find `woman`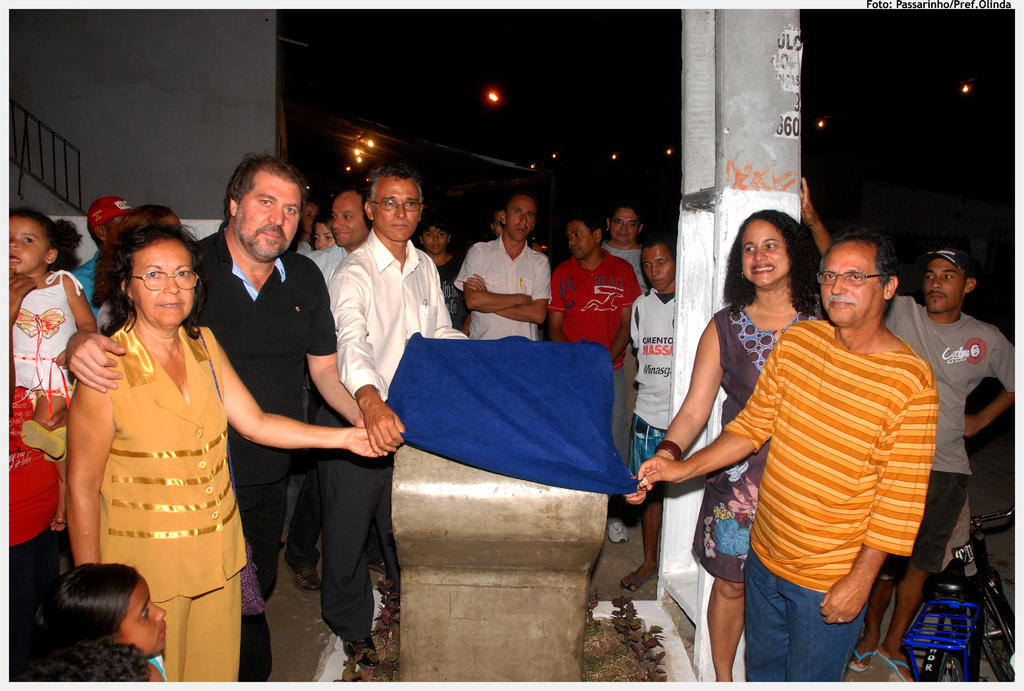
left=307, top=216, right=335, bottom=251
